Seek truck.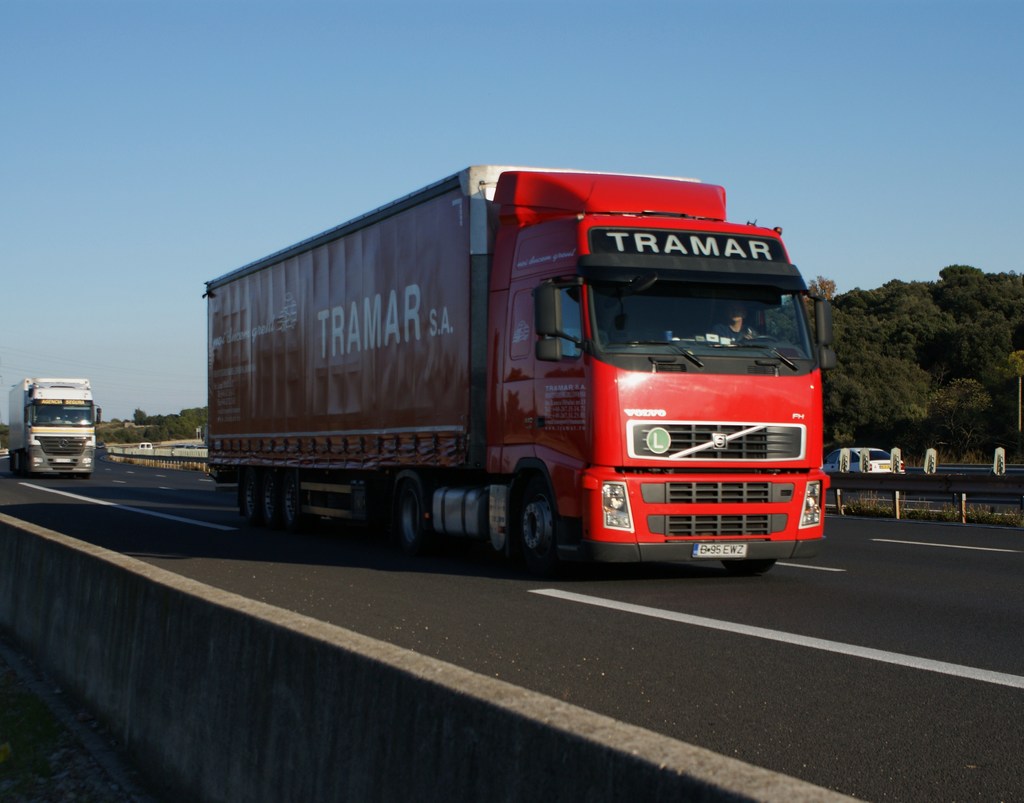
188:174:819:596.
